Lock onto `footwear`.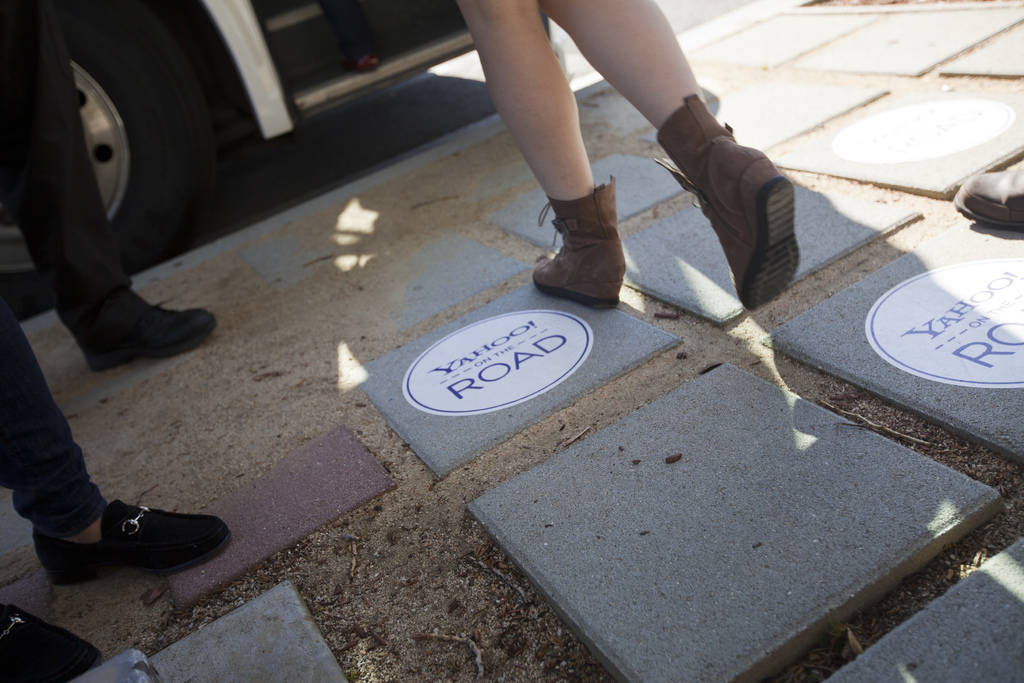
Locked: 28, 497, 234, 590.
